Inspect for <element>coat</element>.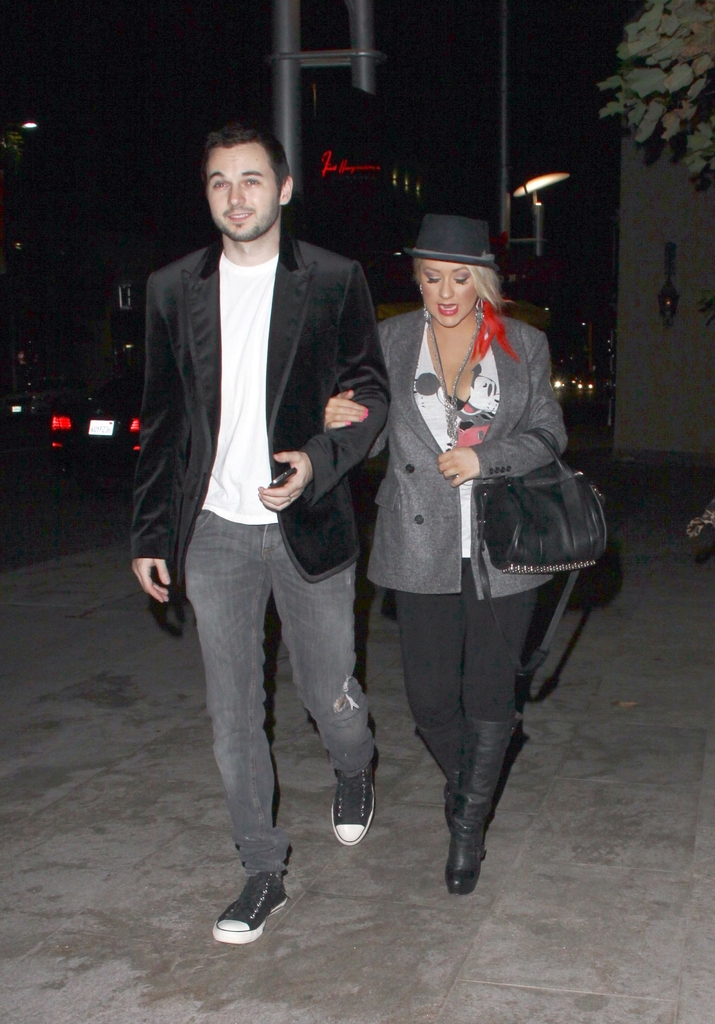
Inspection: crop(390, 276, 597, 576).
